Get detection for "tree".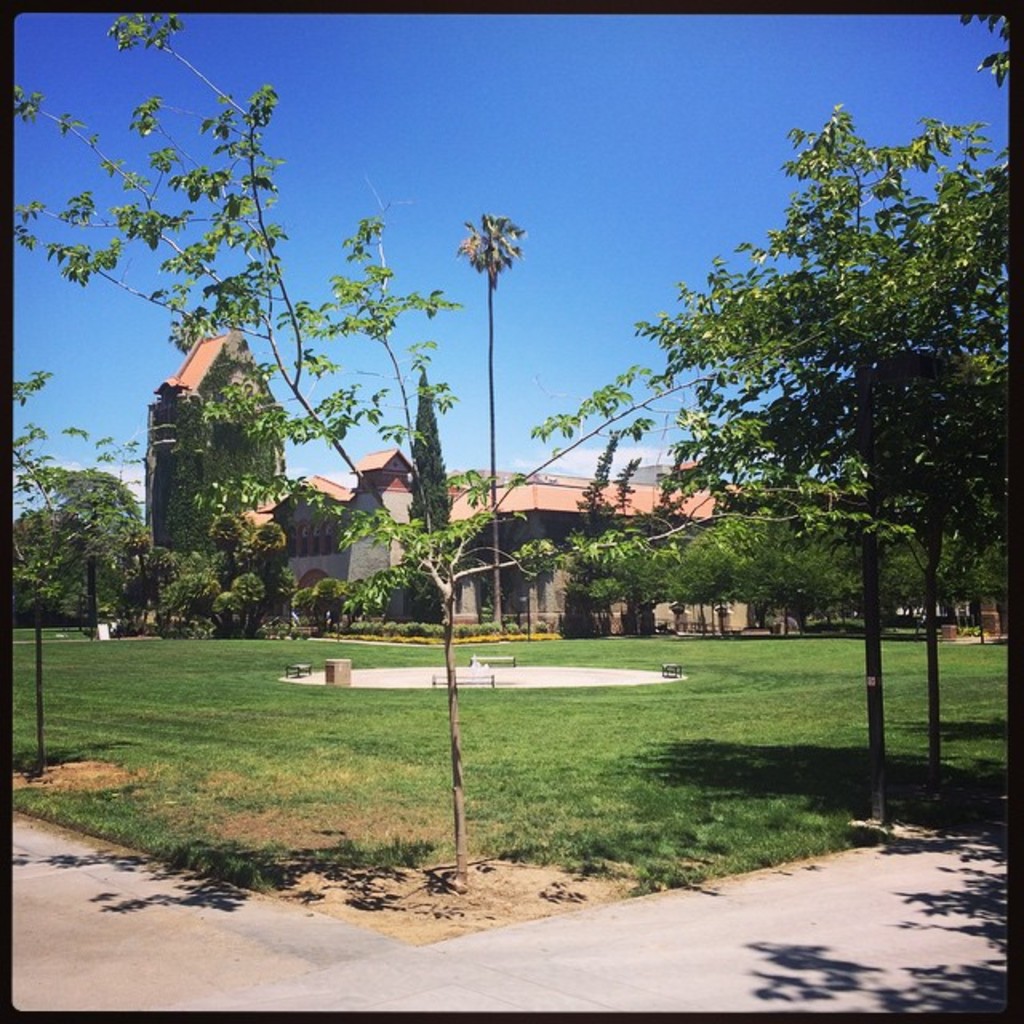
Detection: box=[458, 203, 526, 635].
